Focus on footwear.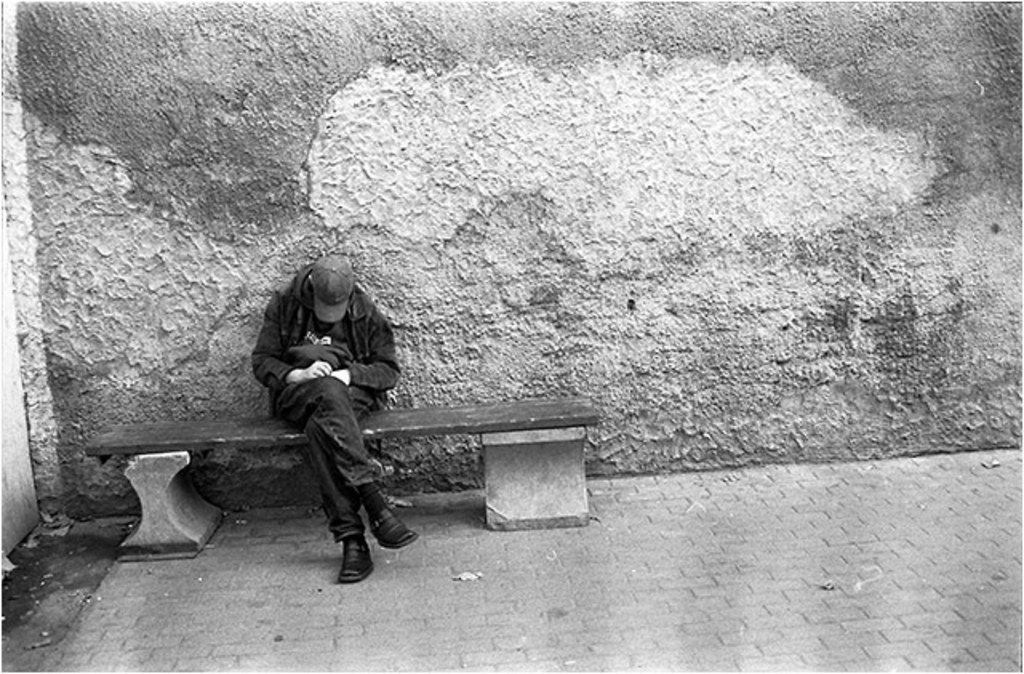
Focused at (x1=309, y1=517, x2=374, y2=581).
